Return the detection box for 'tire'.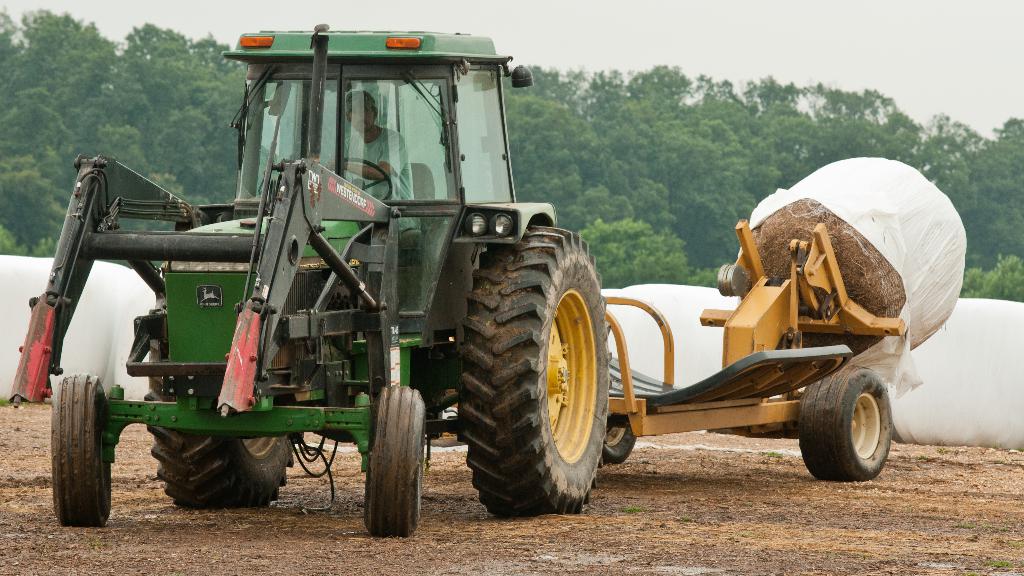
BBox(792, 366, 891, 481).
